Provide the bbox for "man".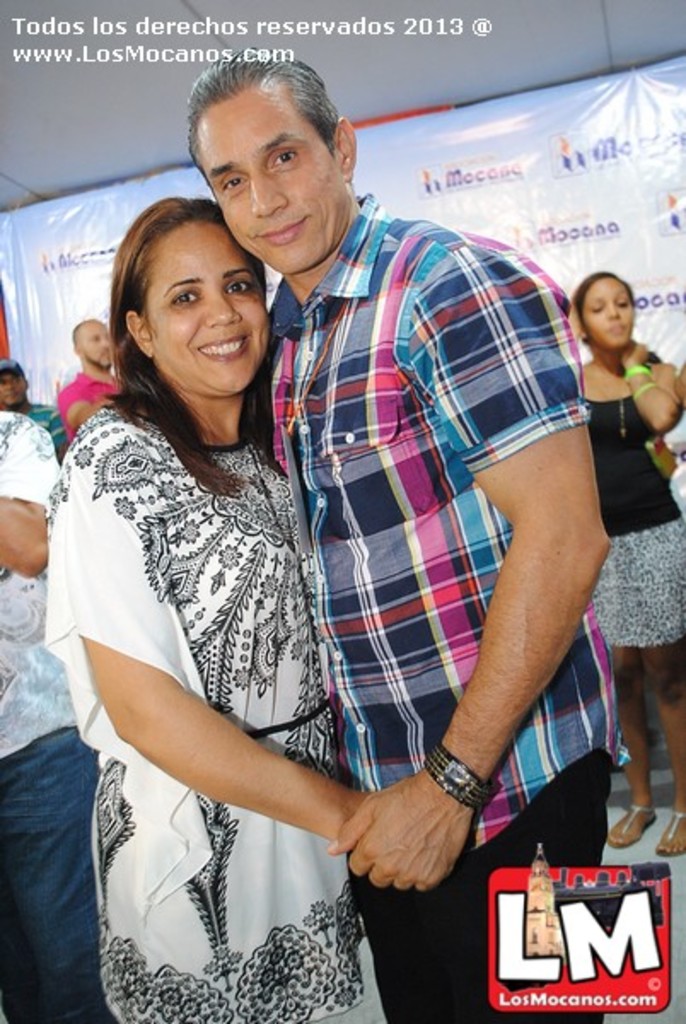
[left=56, top=316, right=125, bottom=437].
